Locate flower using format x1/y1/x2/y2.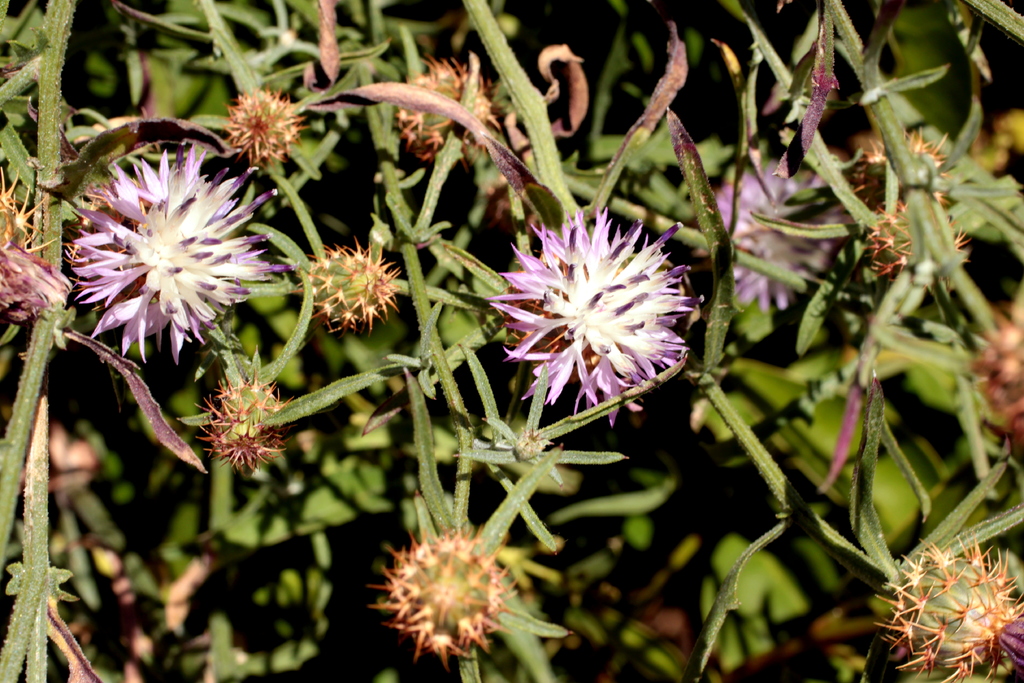
391/53/514/166.
